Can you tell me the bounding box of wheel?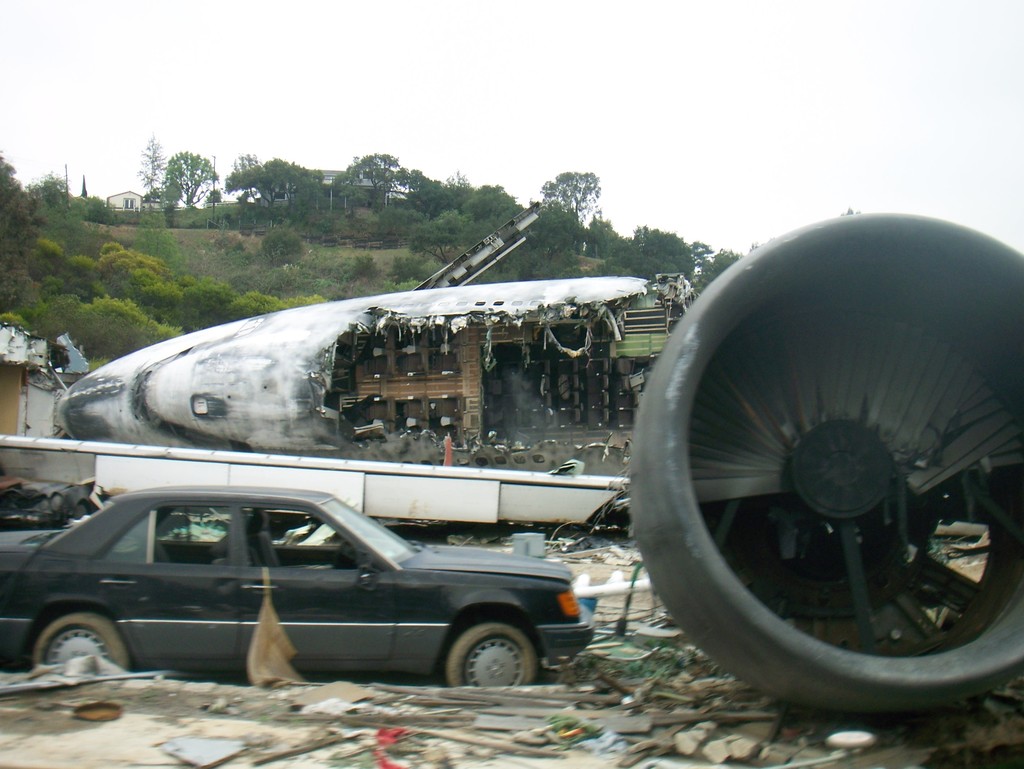
{"x1": 429, "y1": 619, "x2": 531, "y2": 698}.
